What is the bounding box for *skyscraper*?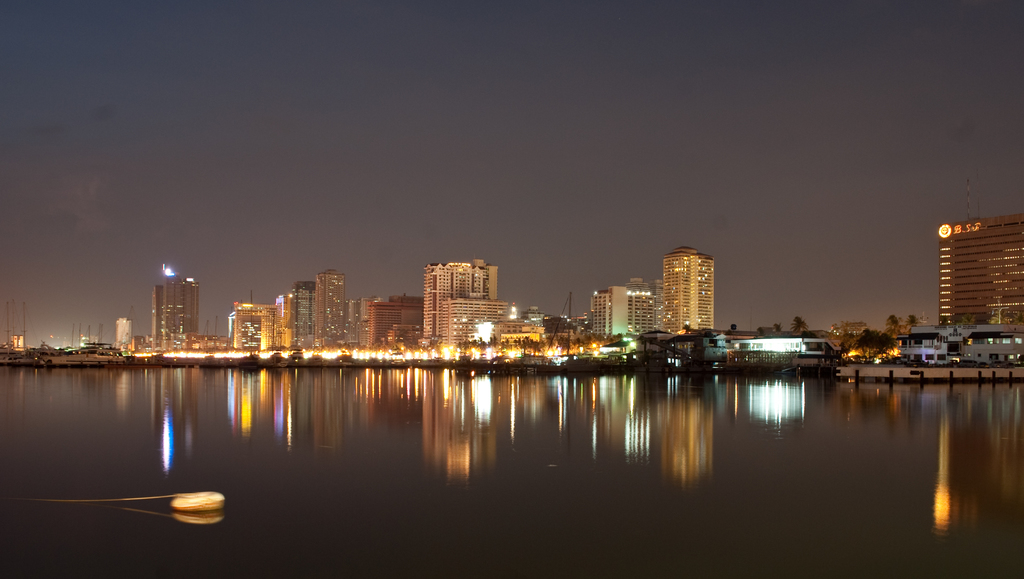
[x1=285, y1=277, x2=314, y2=349].
